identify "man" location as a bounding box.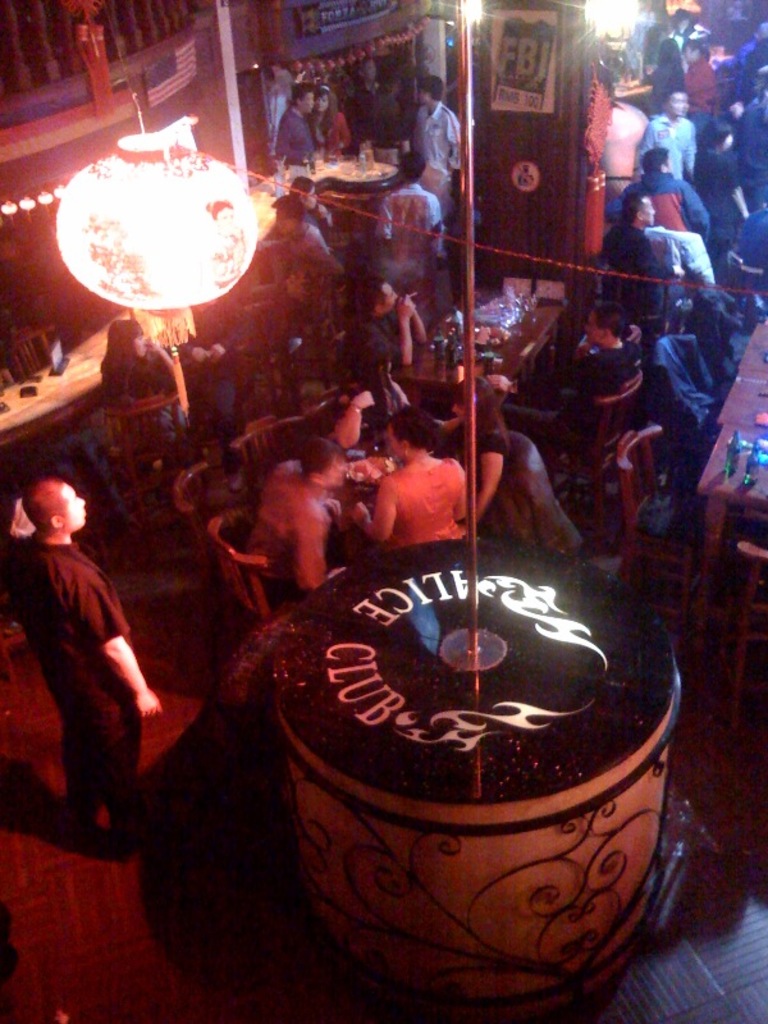
5:470:177:870.
